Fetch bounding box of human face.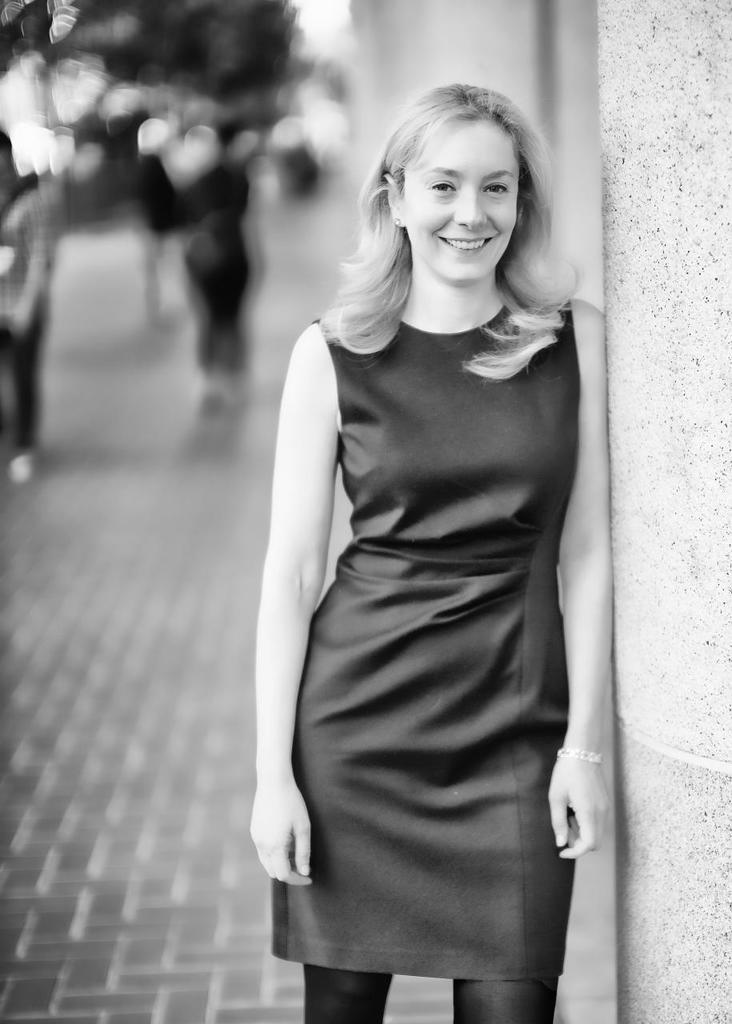
Bbox: box(402, 122, 528, 274).
